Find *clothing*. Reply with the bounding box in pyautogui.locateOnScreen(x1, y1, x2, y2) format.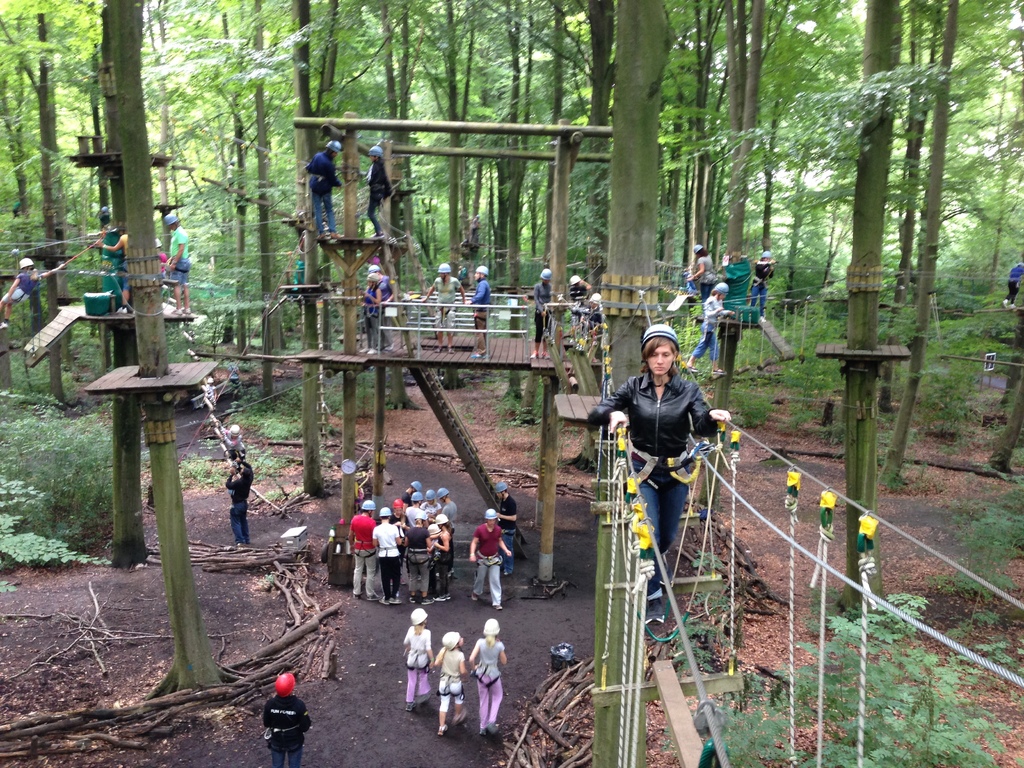
pyautogui.locateOnScreen(429, 274, 460, 324).
